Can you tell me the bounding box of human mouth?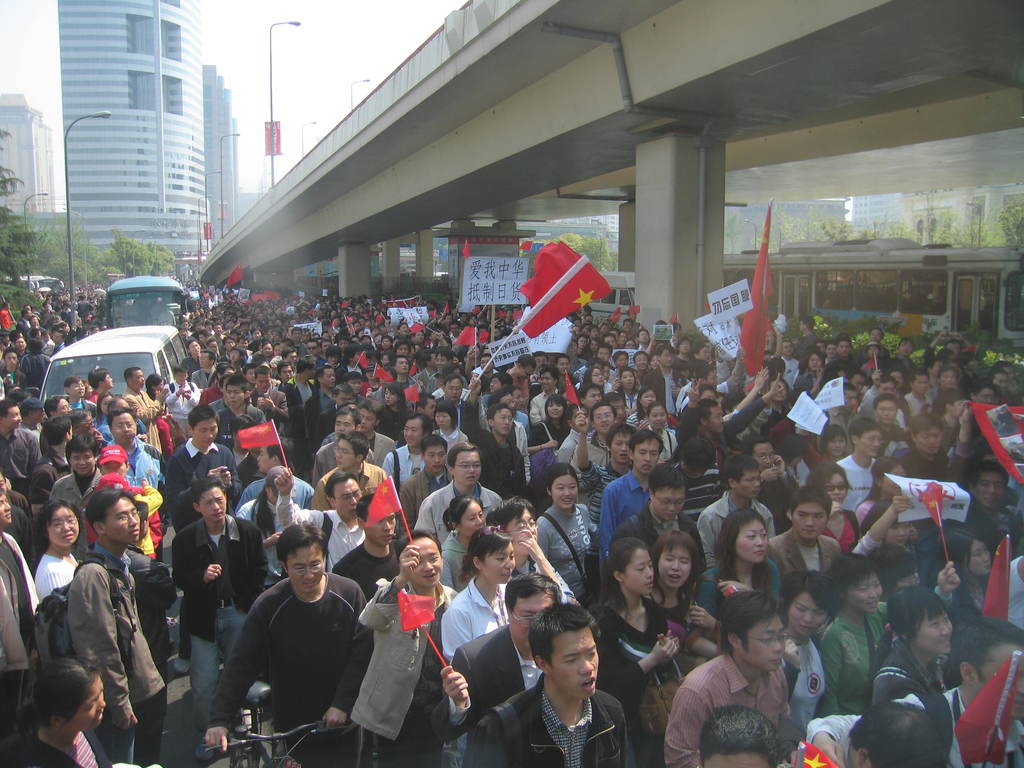
{"left": 600, "top": 421, "right": 610, "bottom": 430}.
